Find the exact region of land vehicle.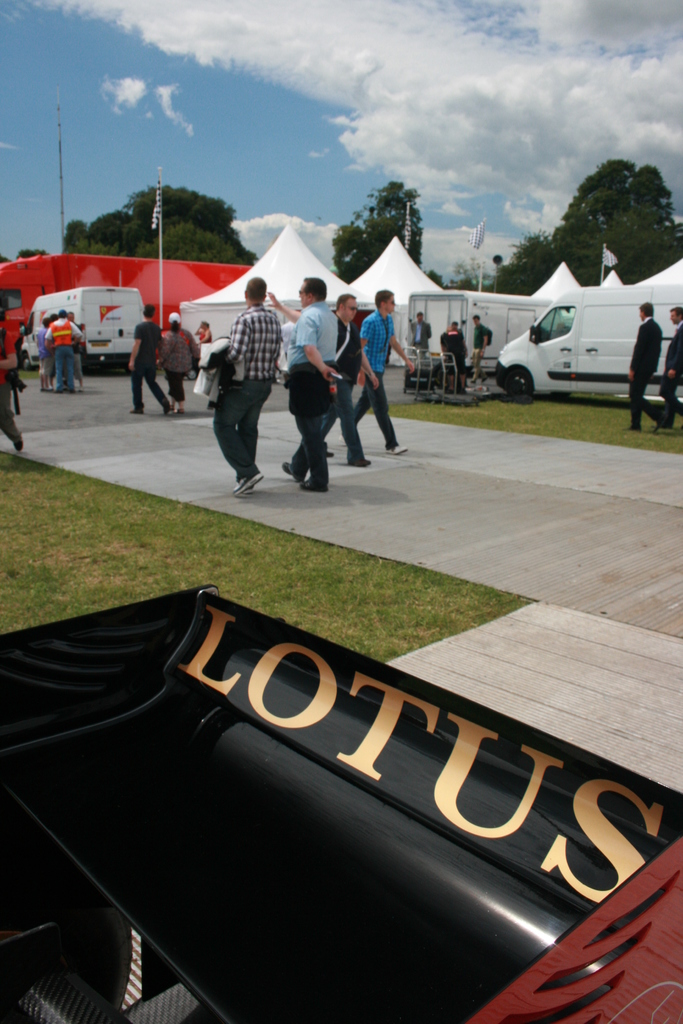
Exact region: {"x1": 404, "y1": 292, "x2": 555, "y2": 367}.
